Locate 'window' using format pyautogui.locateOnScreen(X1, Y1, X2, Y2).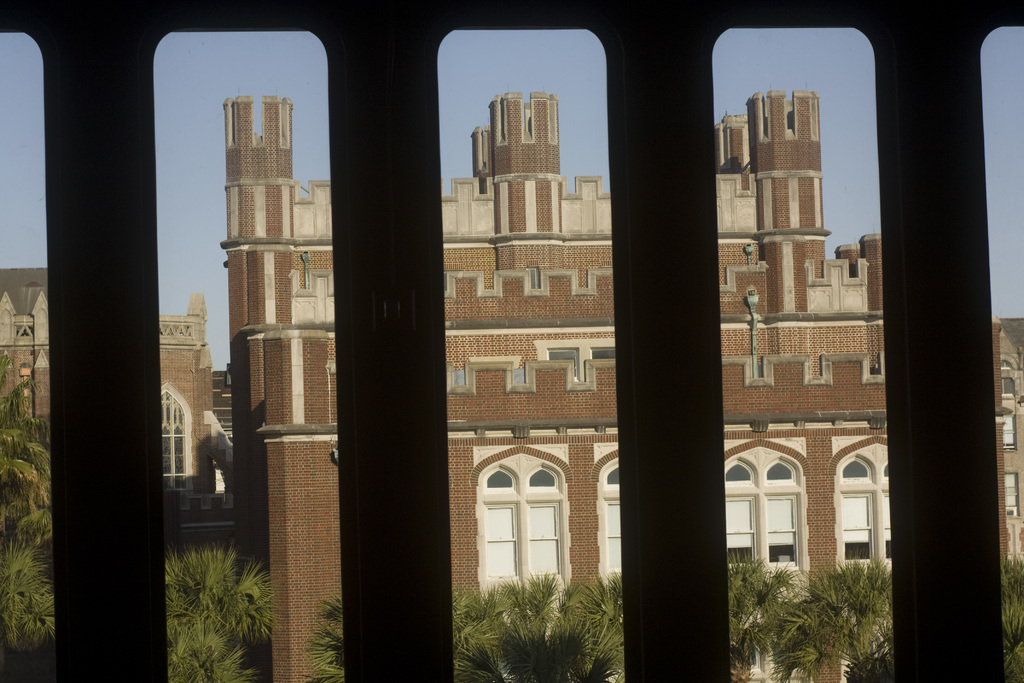
pyautogui.locateOnScreen(600, 486, 620, 581).
